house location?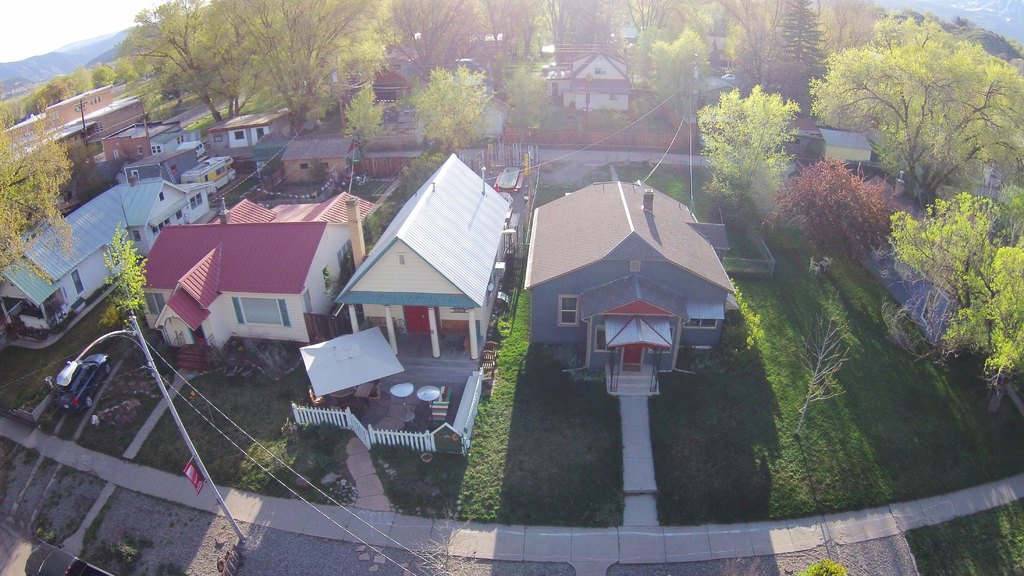
[left=184, top=157, right=233, bottom=187]
